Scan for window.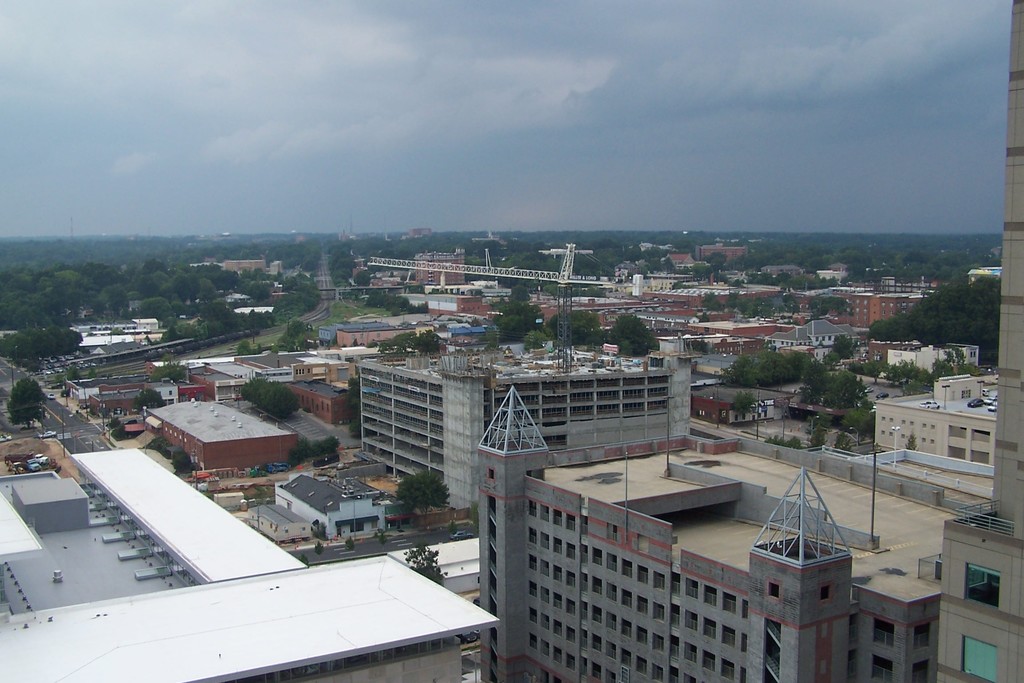
Scan result: 568,598,581,617.
